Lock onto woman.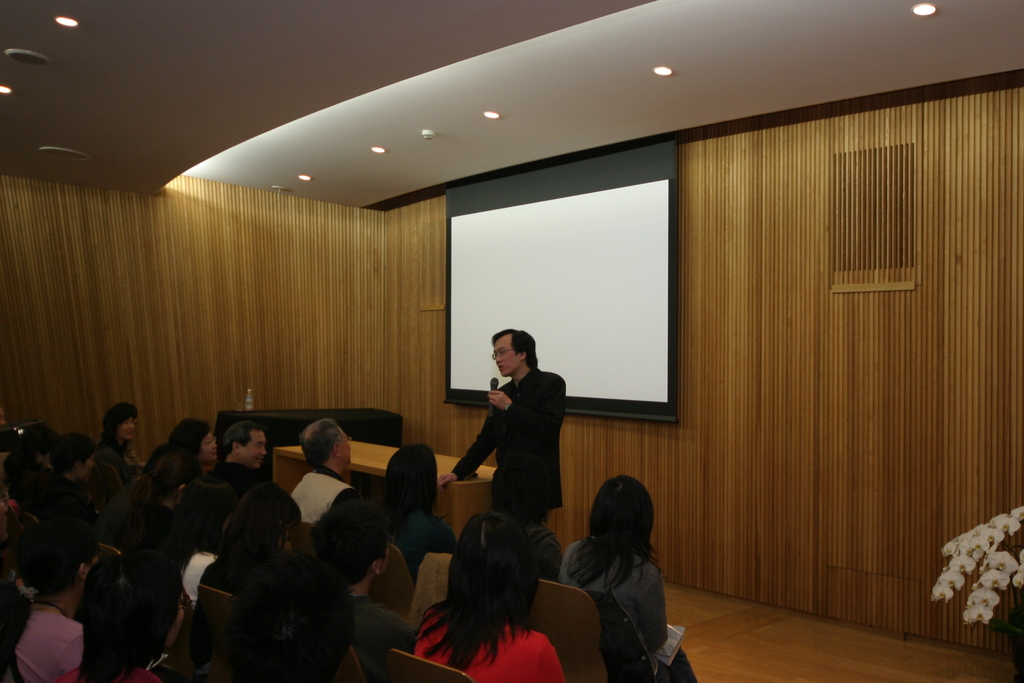
Locked: {"x1": 98, "y1": 403, "x2": 139, "y2": 475}.
